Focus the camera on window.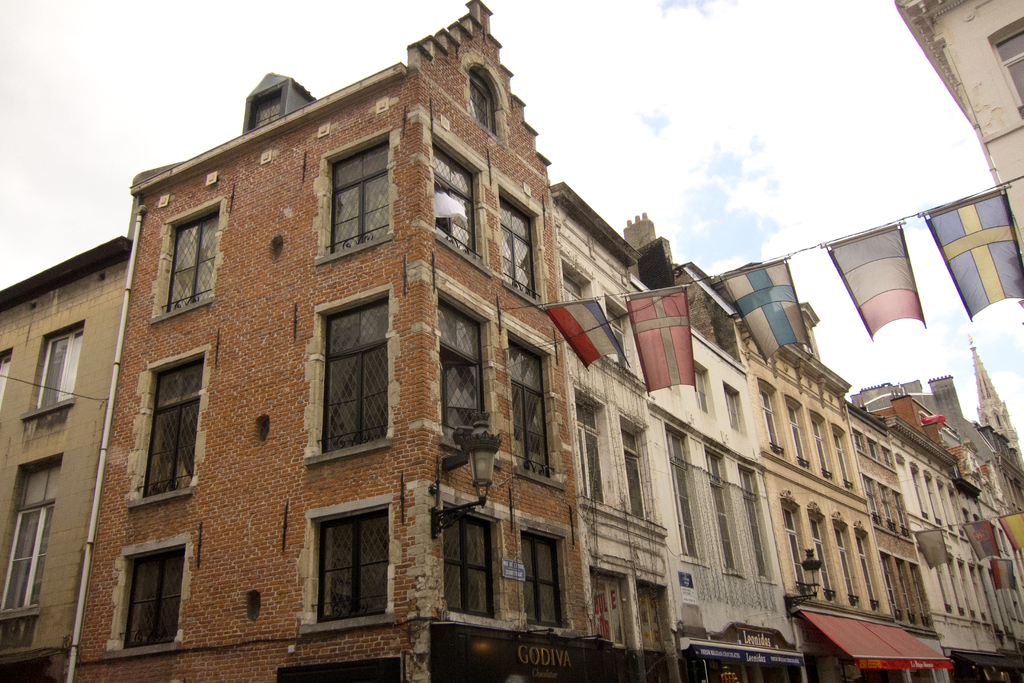
Focus region: <region>669, 419, 696, 553</region>.
